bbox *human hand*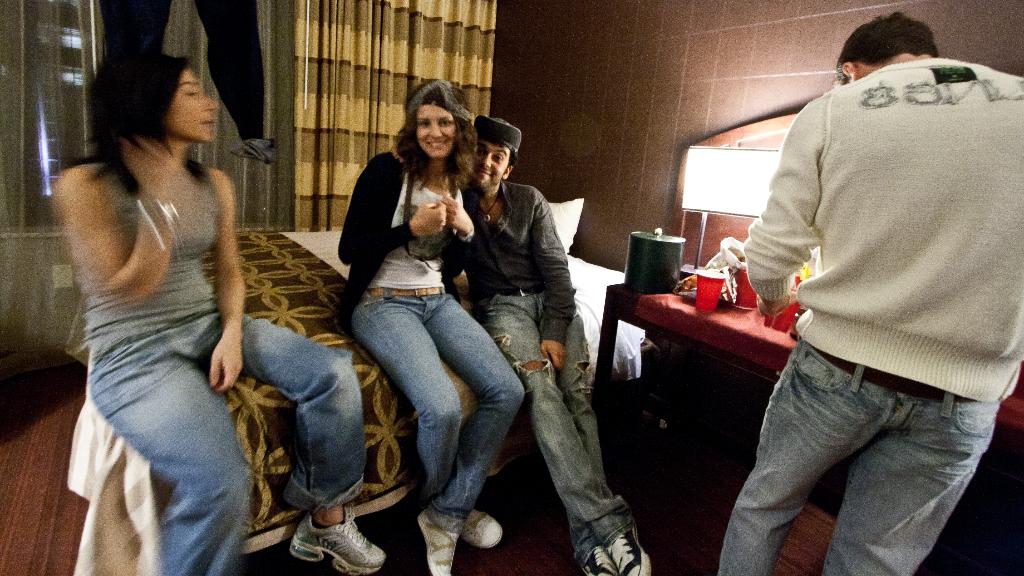
BBox(410, 202, 449, 239)
